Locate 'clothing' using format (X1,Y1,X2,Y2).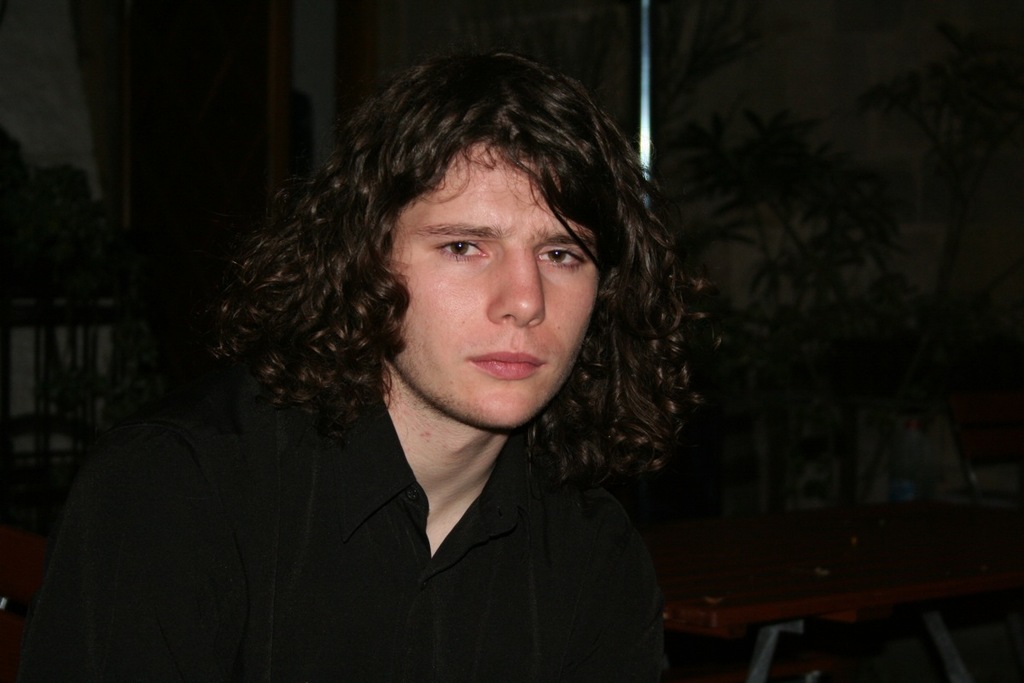
(26,335,754,673).
